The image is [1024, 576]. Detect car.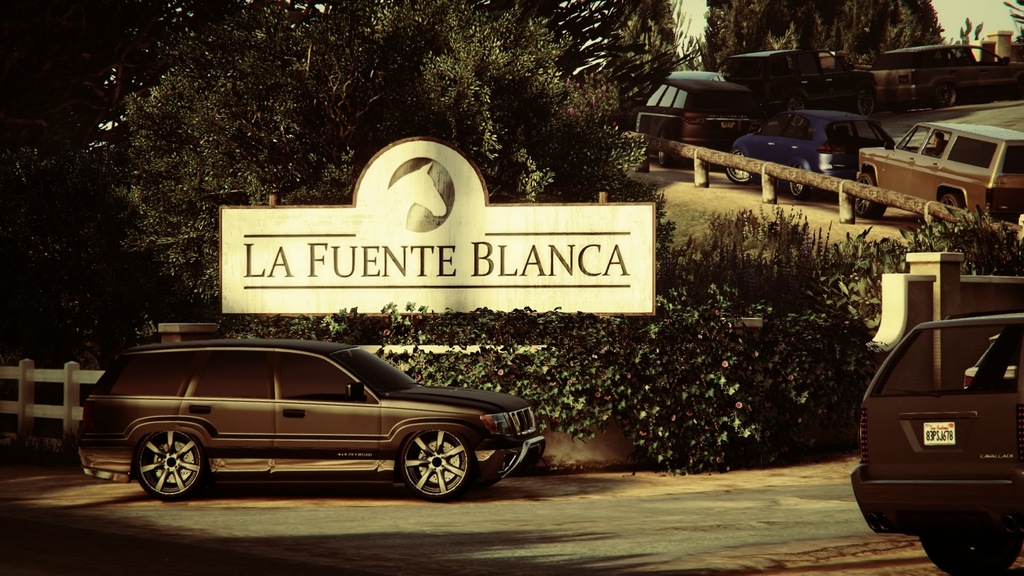
Detection: <region>847, 312, 1023, 575</region>.
